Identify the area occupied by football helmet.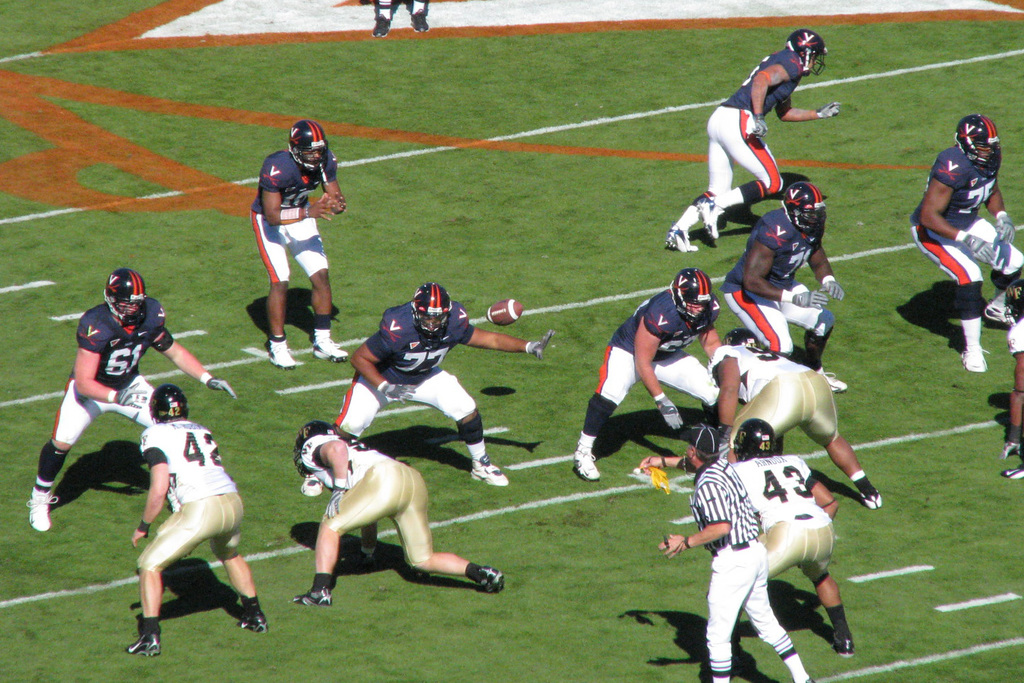
Area: 294, 420, 337, 481.
